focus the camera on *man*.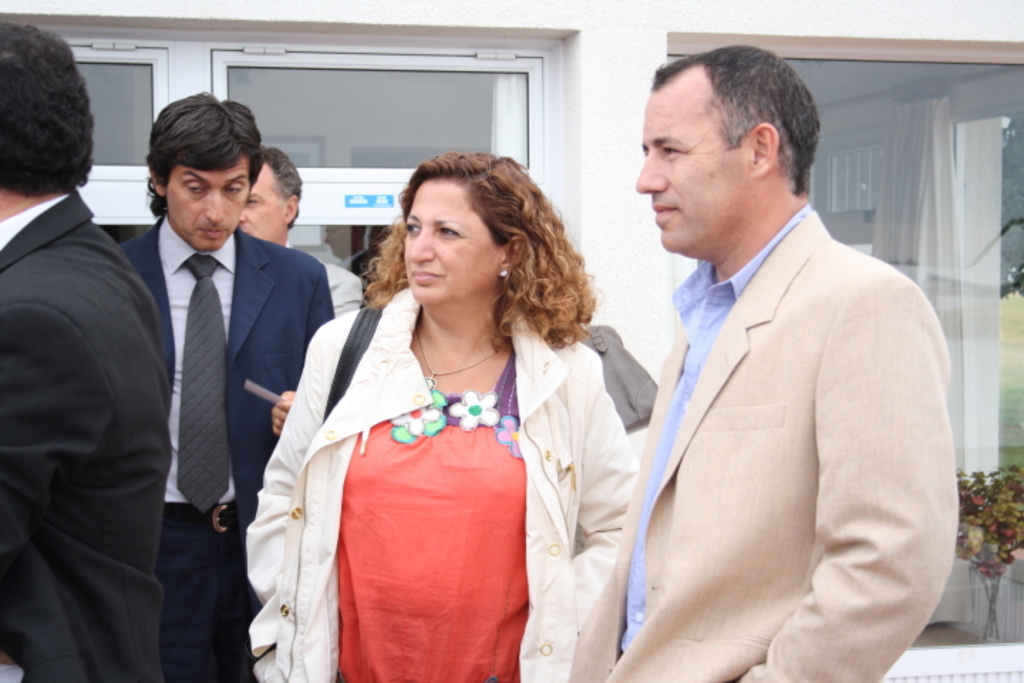
Focus region: Rect(0, 10, 176, 682).
